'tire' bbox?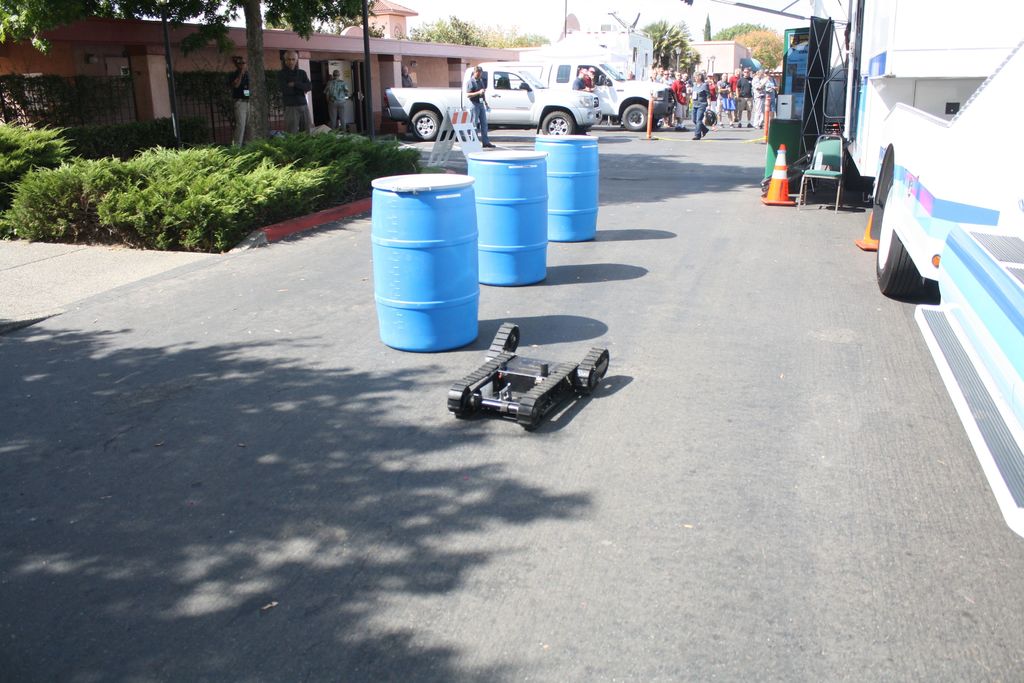
[484,322,521,364]
